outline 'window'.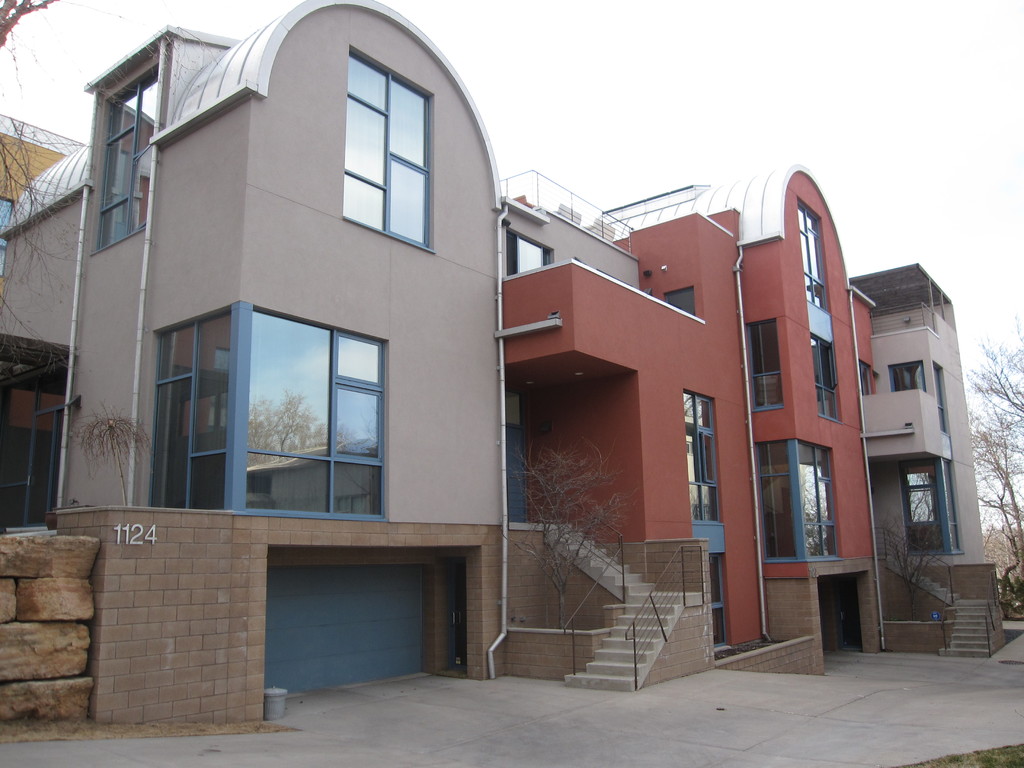
Outline: <region>88, 62, 159, 252</region>.
